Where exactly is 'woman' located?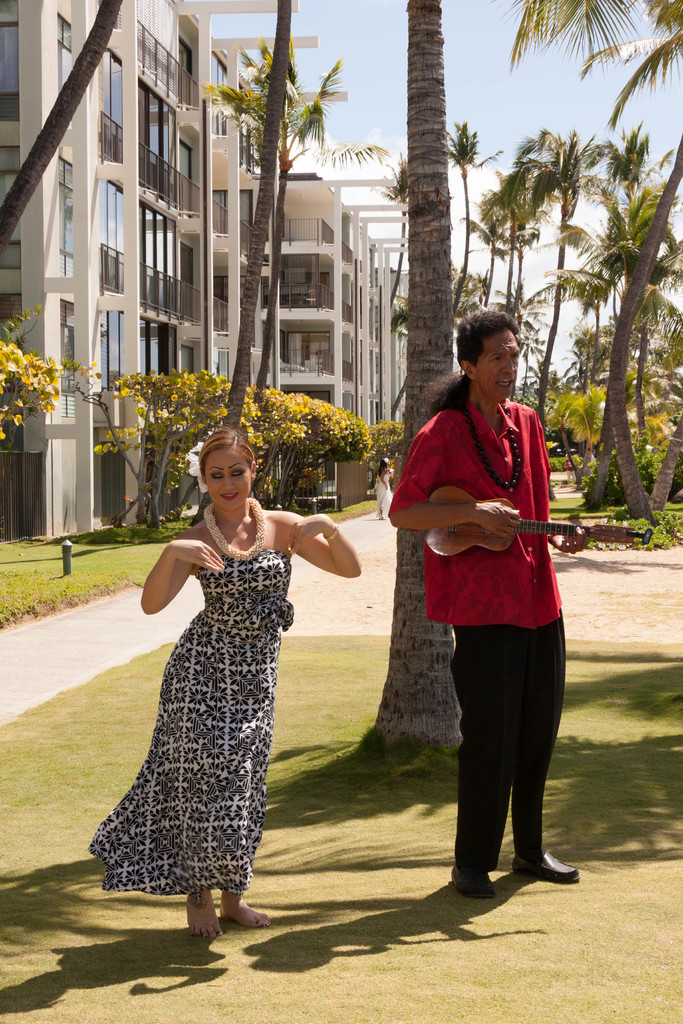
Its bounding box is x1=94, y1=424, x2=320, y2=930.
